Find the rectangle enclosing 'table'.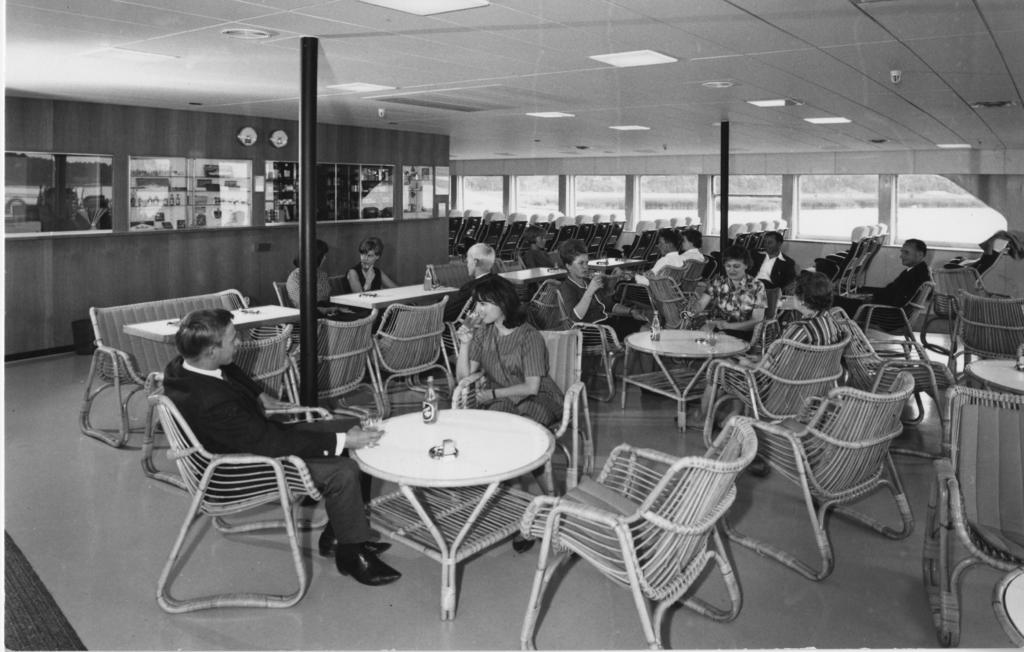
bbox=(316, 380, 556, 605).
